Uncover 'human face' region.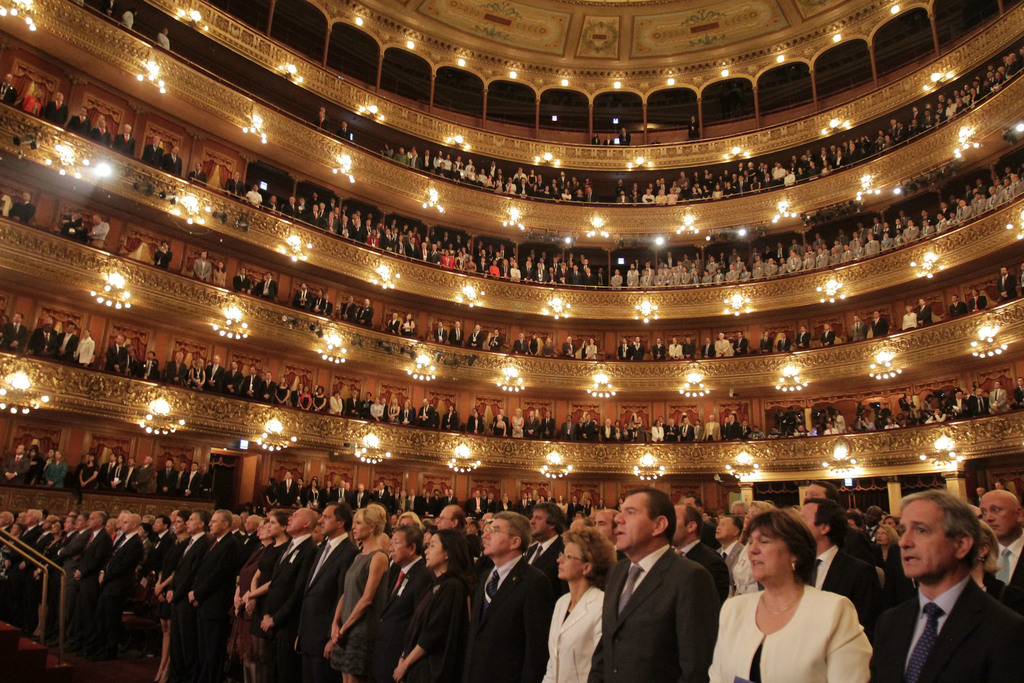
Uncovered: region(12, 513, 22, 523).
